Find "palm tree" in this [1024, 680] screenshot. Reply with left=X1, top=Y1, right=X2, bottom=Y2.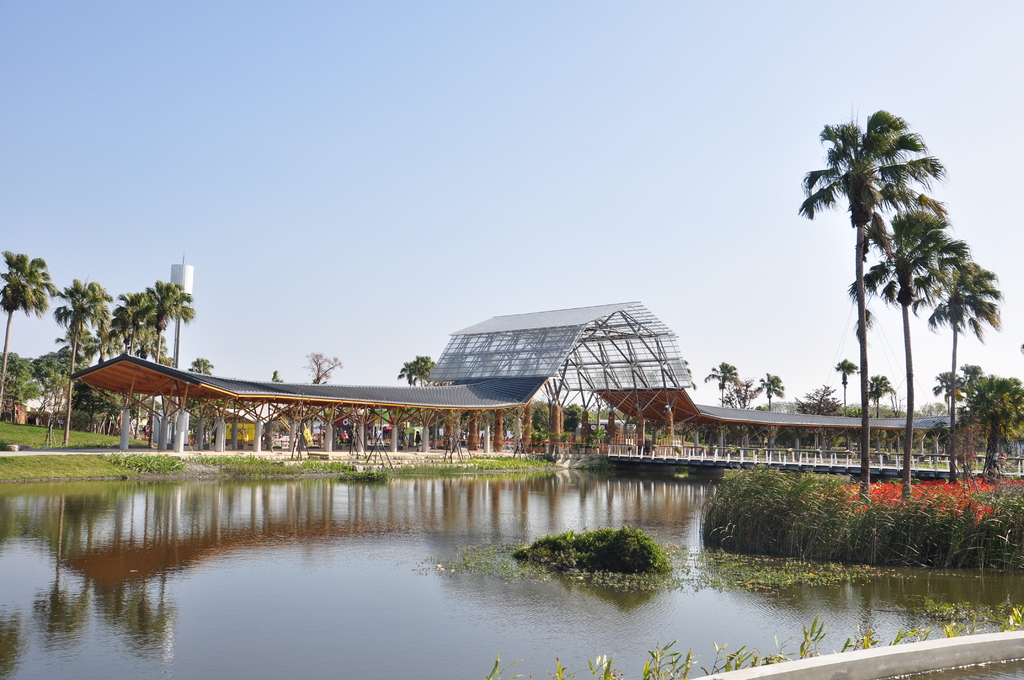
left=0, top=251, right=56, bottom=381.
